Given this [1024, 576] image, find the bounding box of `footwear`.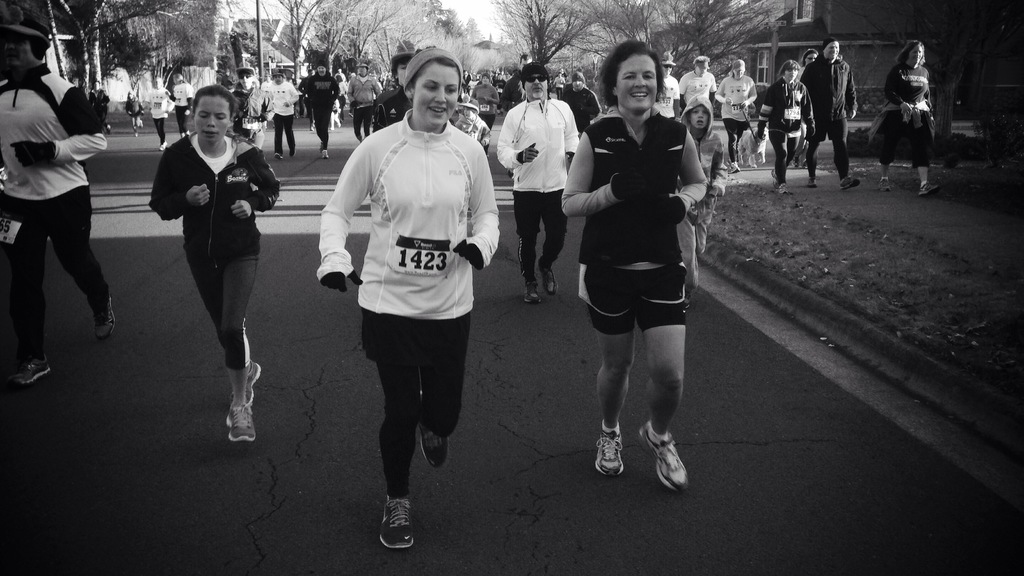
<bbox>771, 167, 793, 196</bbox>.
